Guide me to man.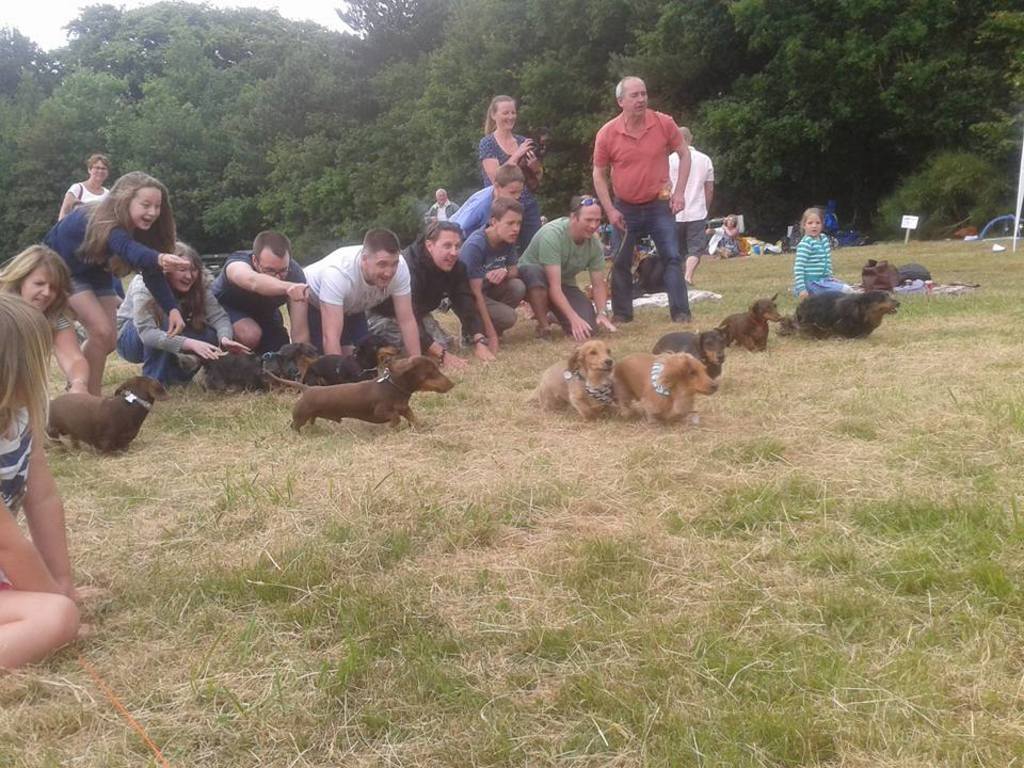
Guidance: {"x1": 670, "y1": 123, "x2": 714, "y2": 285}.
